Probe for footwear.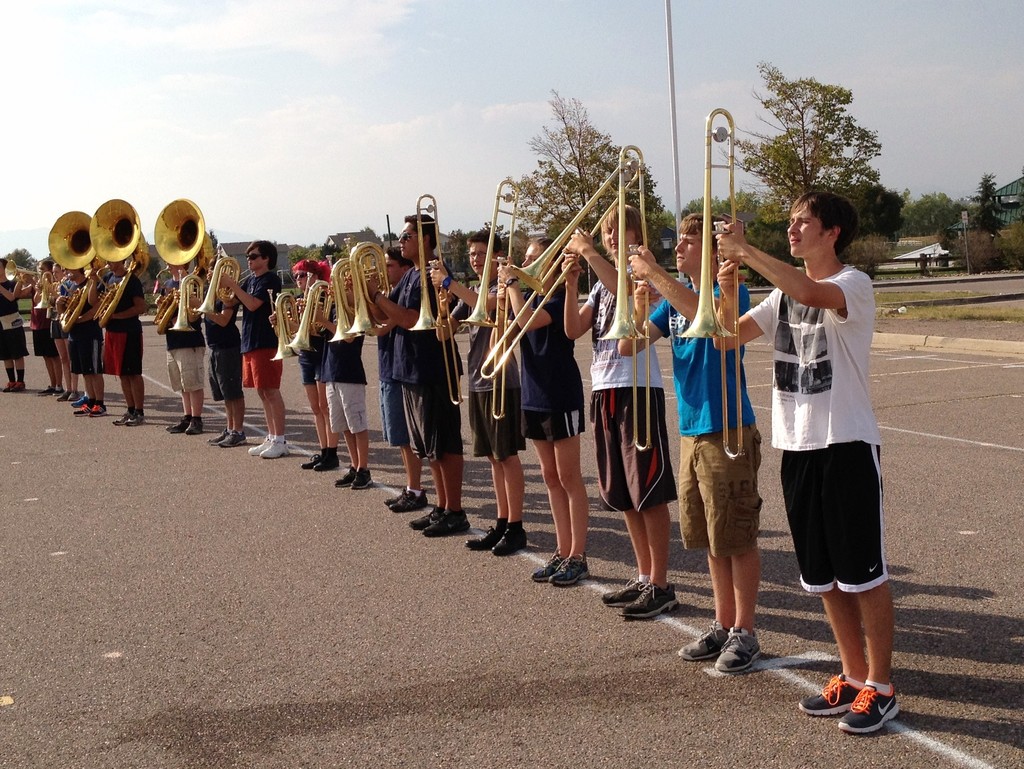
Probe result: region(250, 440, 273, 456).
